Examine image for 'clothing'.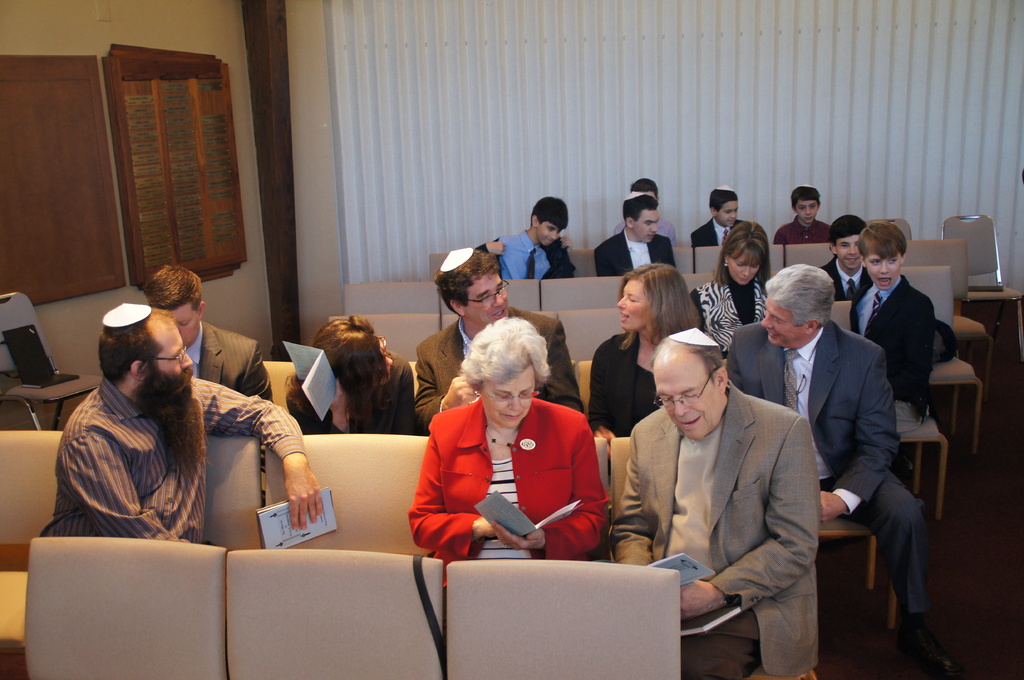
Examination result: locate(616, 377, 827, 679).
